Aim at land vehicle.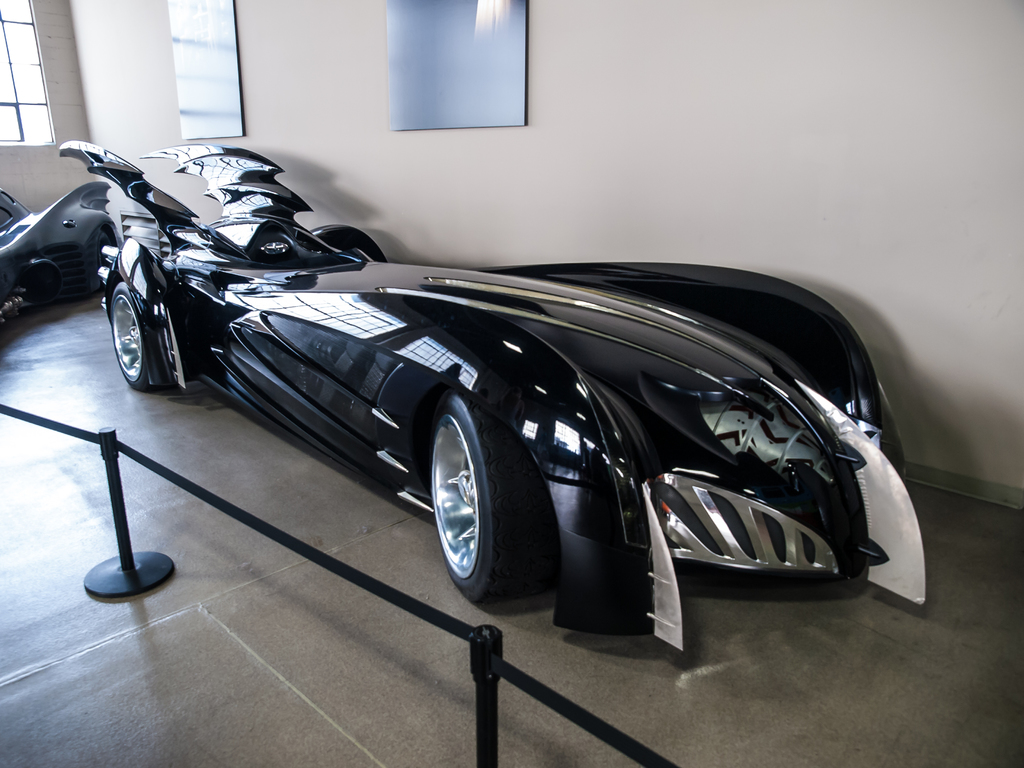
Aimed at x1=67 y1=143 x2=933 y2=639.
